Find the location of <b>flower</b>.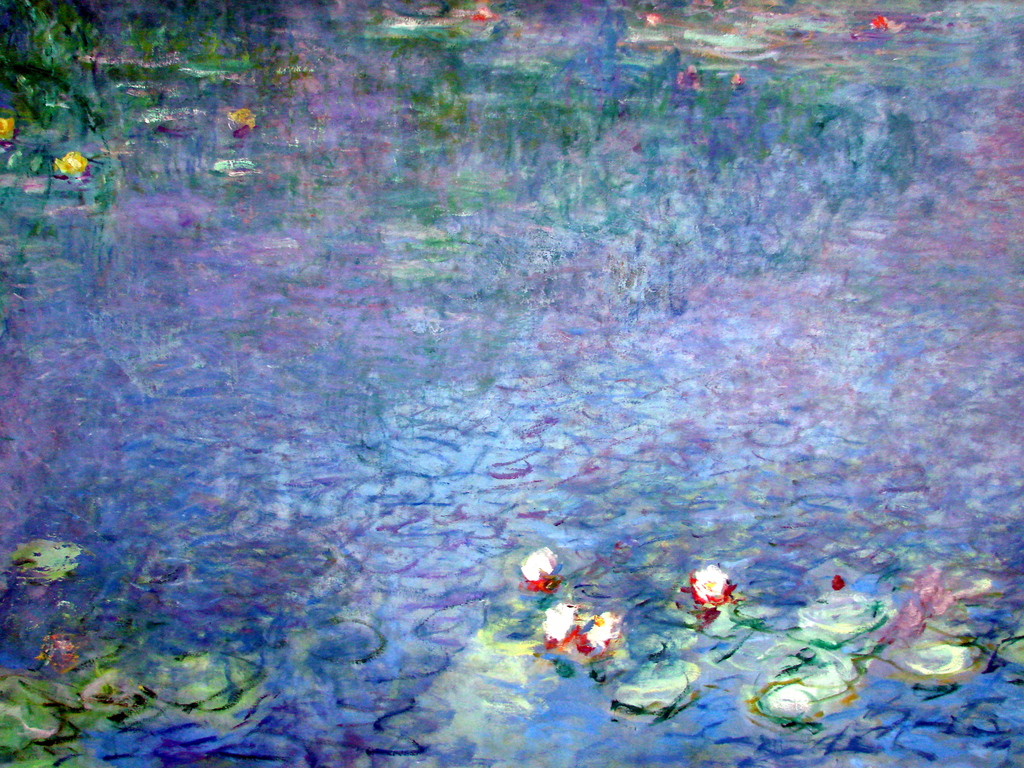
Location: box(673, 561, 744, 617).
